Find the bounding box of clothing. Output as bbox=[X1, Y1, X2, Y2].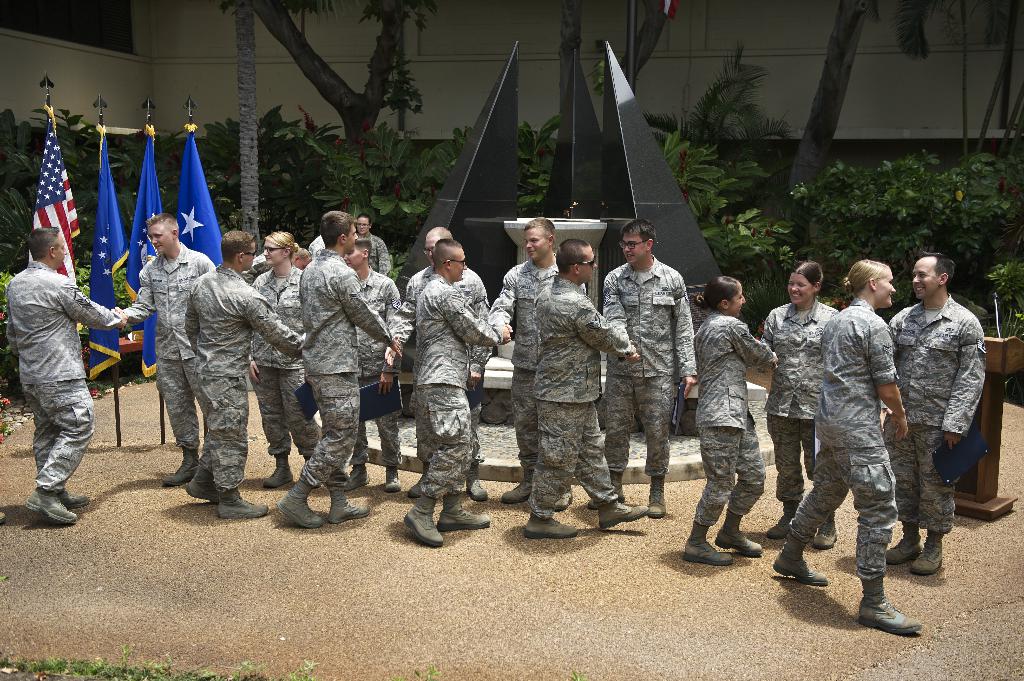
bbox=[260, 258, 318, 461].
